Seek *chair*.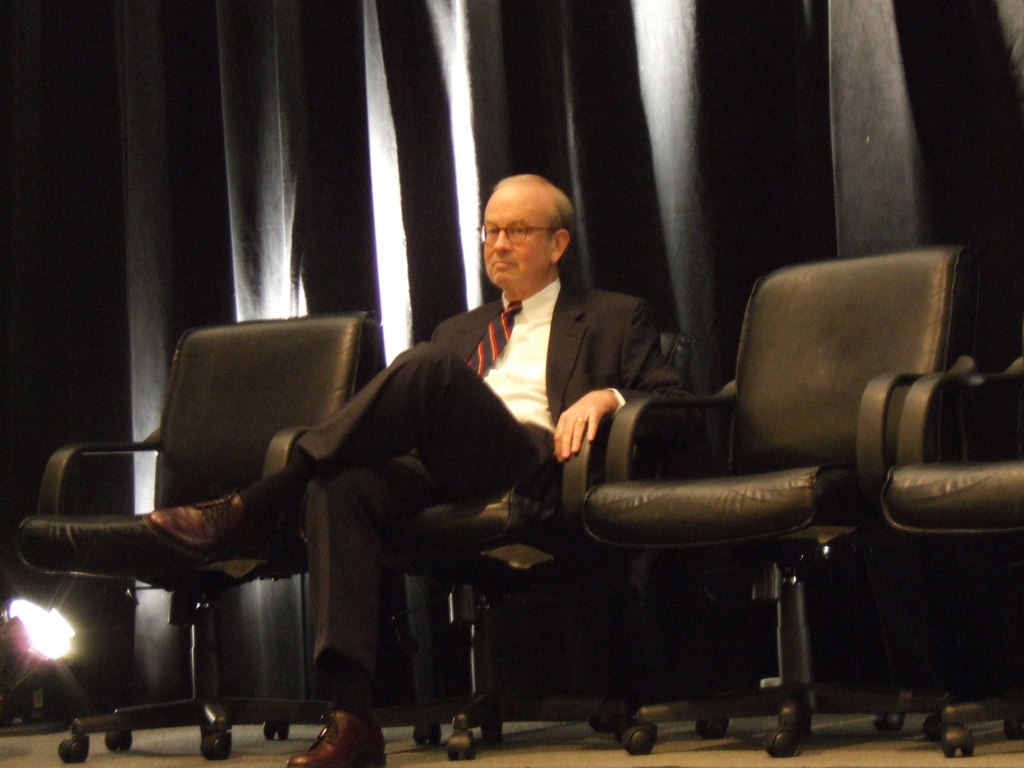
356 331 733 762.
